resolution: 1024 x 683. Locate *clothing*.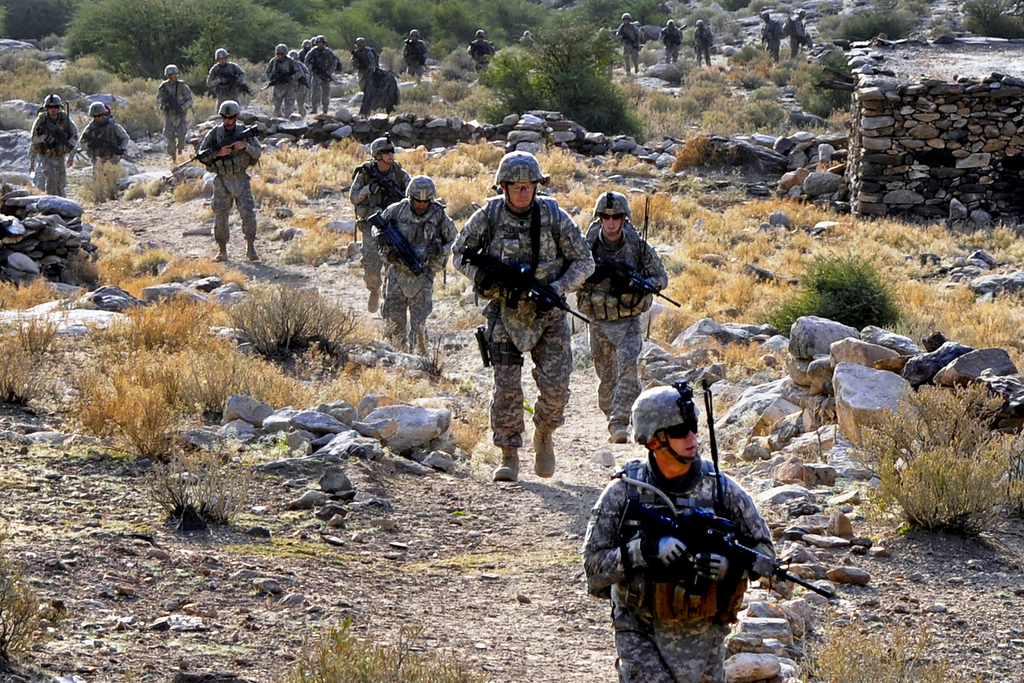
262/57/302/114.
